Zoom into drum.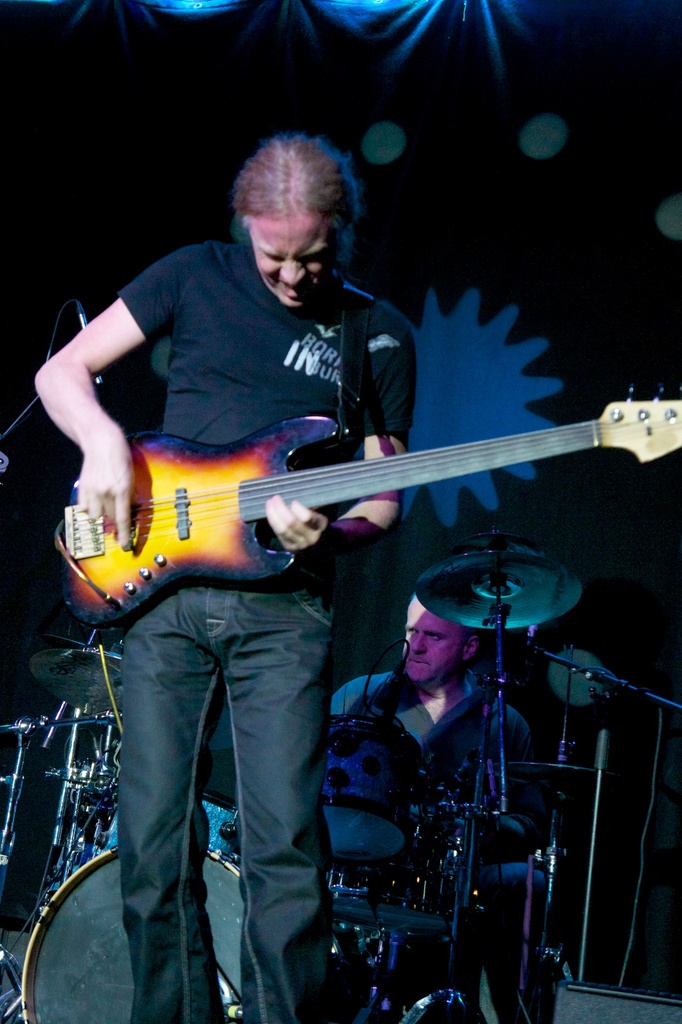
Zoom target: 433, 758, 543, 867.
